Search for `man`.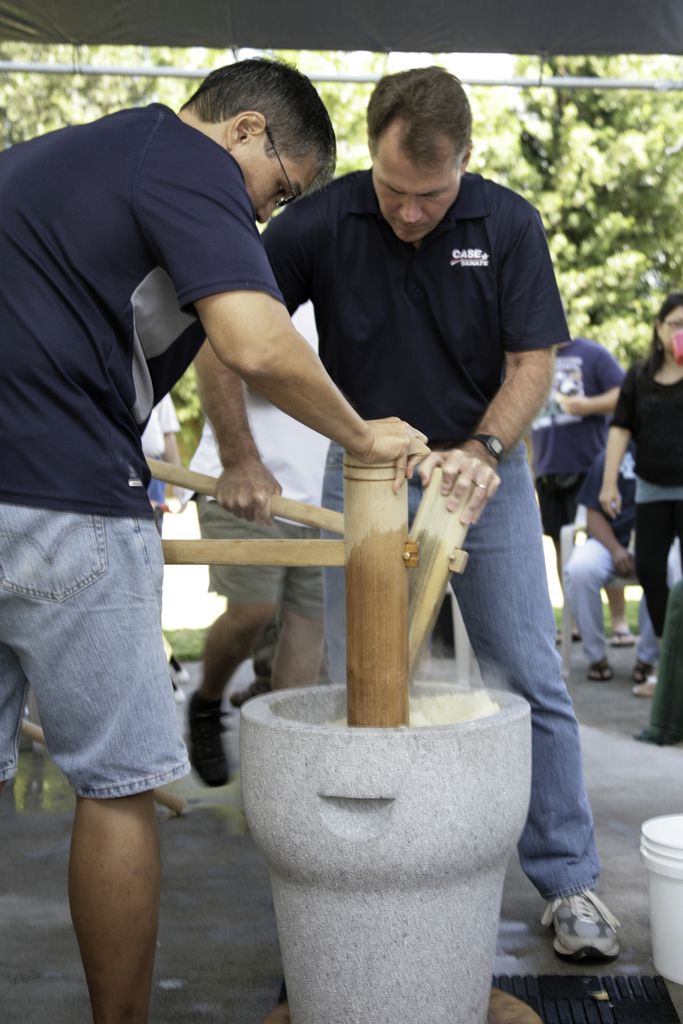
Found at [0,61,428,1023].
